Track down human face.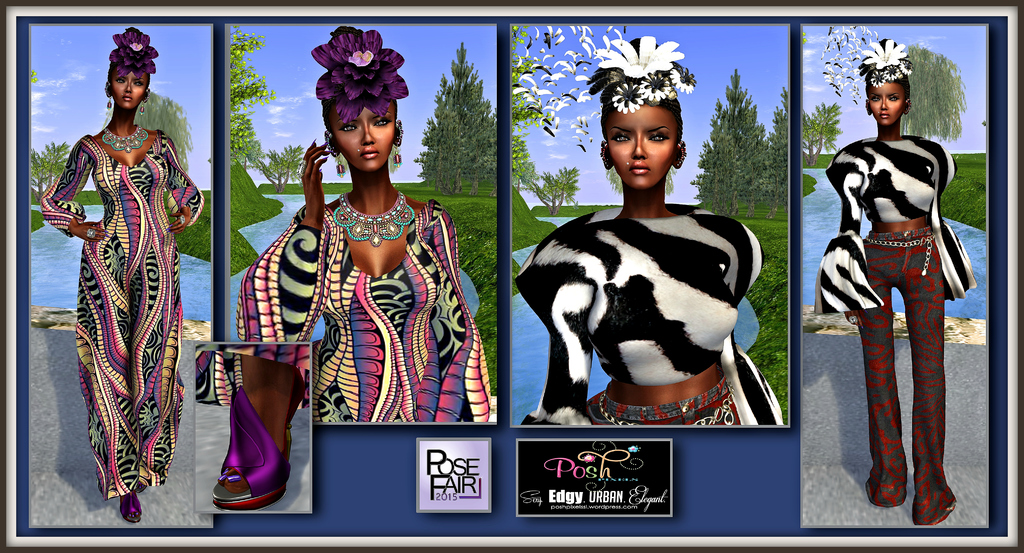
Tracked to [330, 99, 395, 169].
